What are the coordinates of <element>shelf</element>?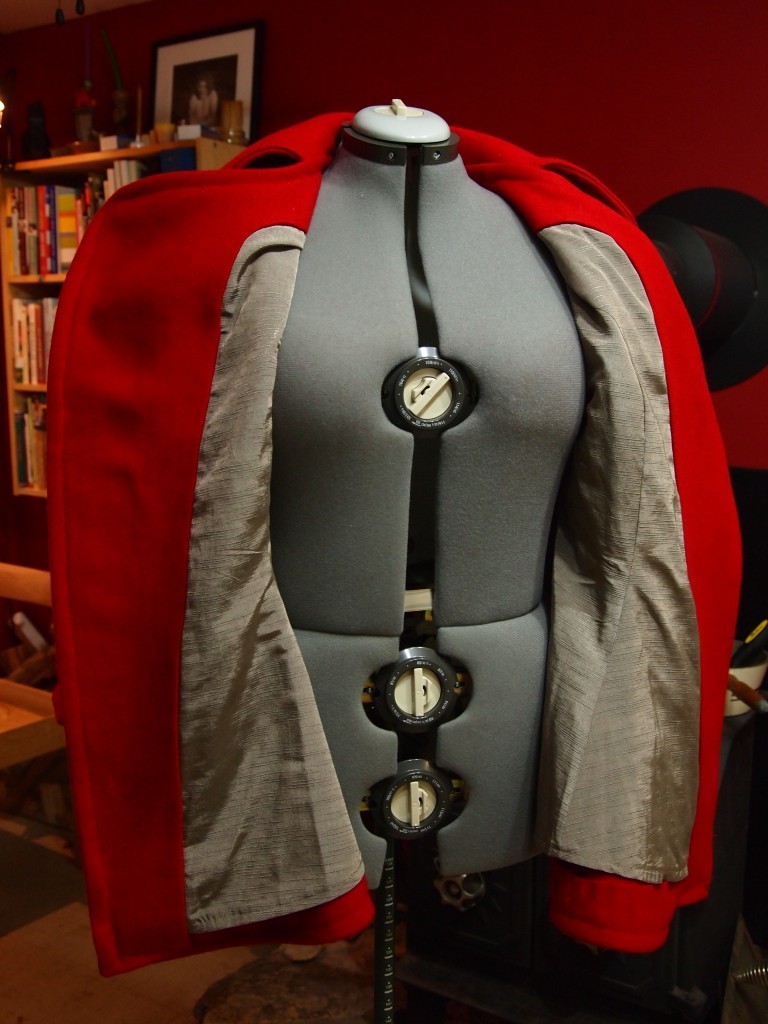
locate(0, 266, 74, 391).
